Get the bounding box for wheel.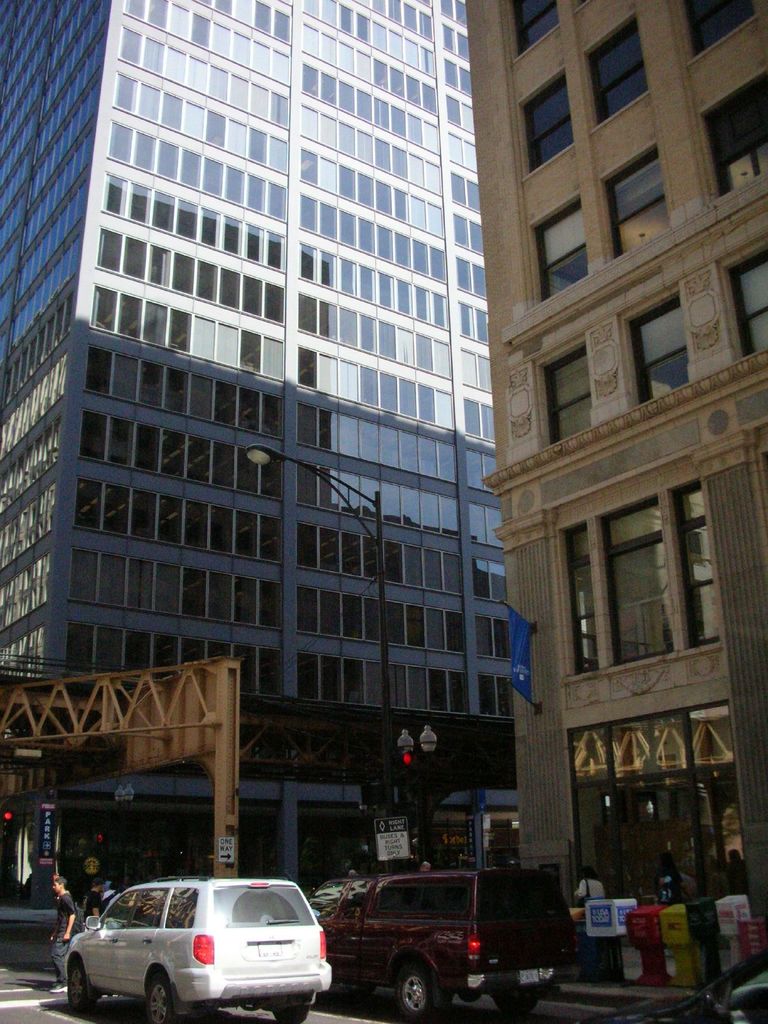
x1=499 y1=998 x2=536 y2=1015.
